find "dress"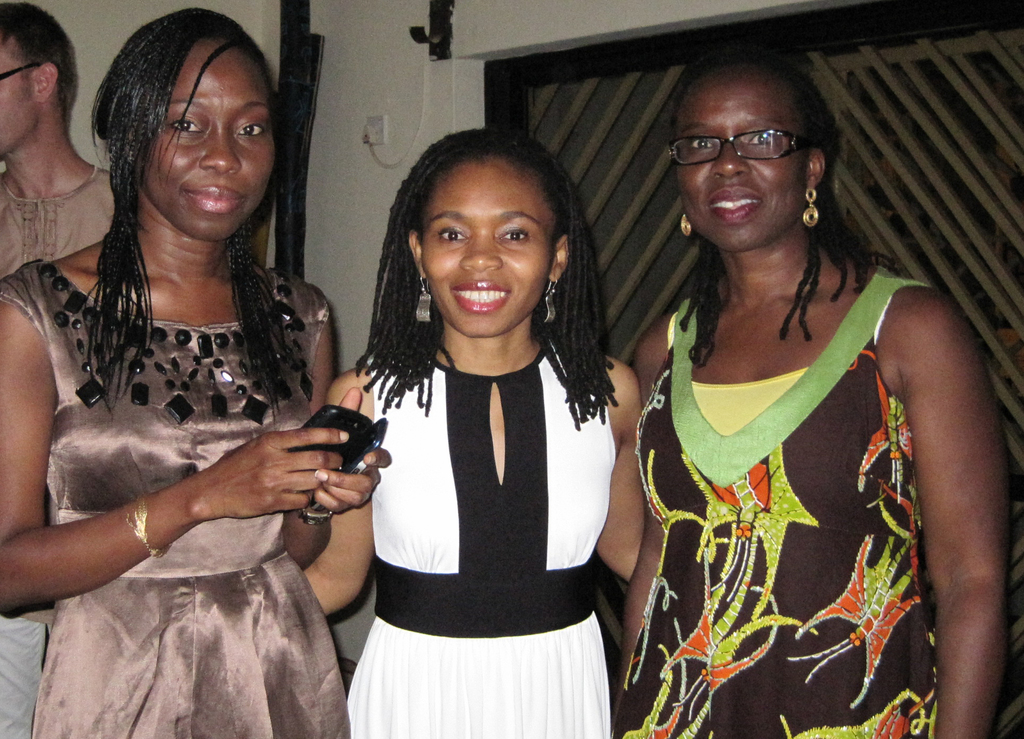
<box>345,332,623,738</box>
